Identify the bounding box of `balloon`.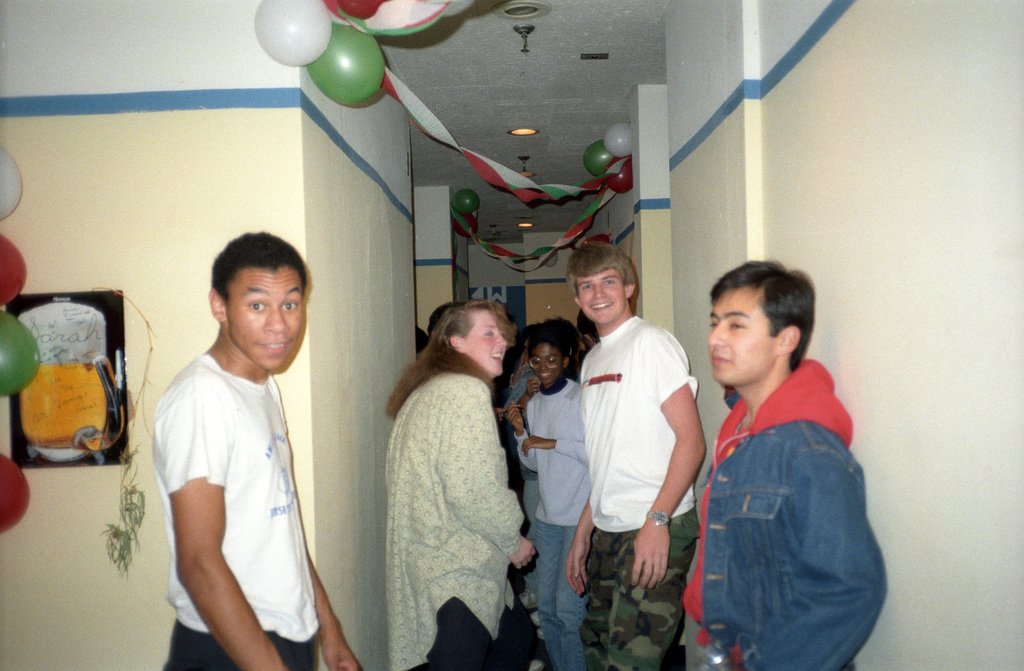
[left=605, top=160, right=633, bottom=191].
